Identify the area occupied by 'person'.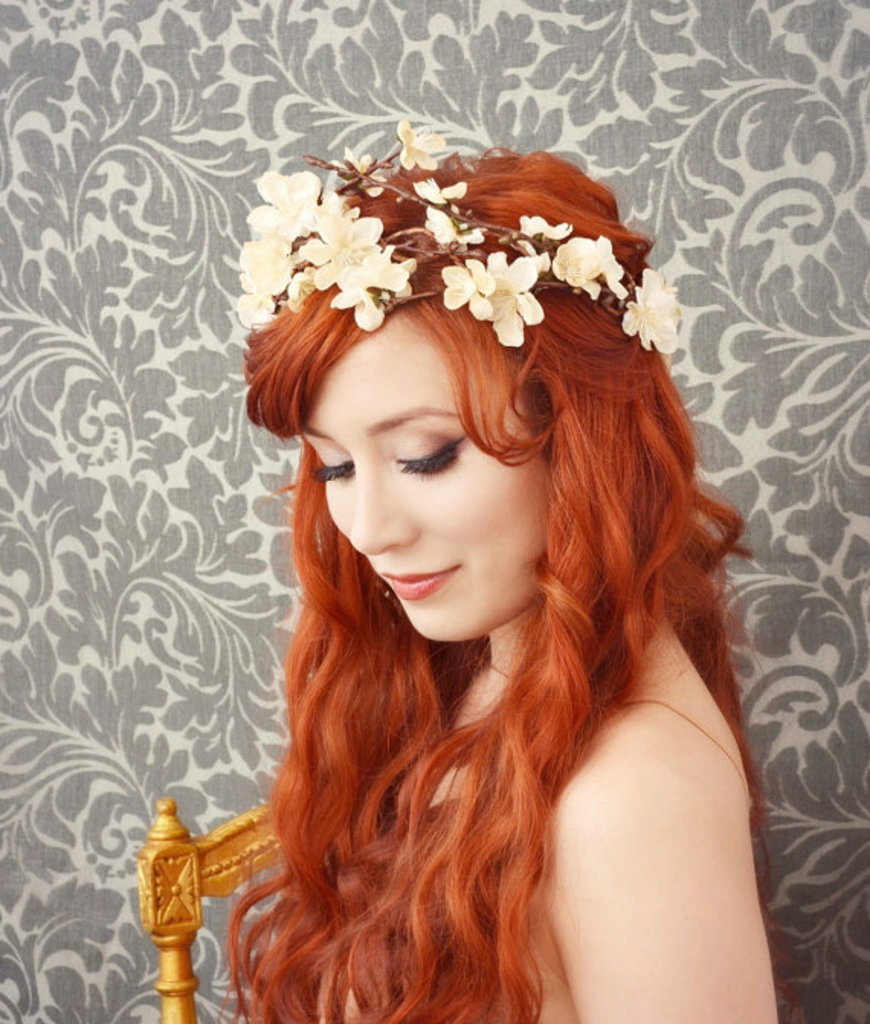
Area: 159/111/774/1023.
